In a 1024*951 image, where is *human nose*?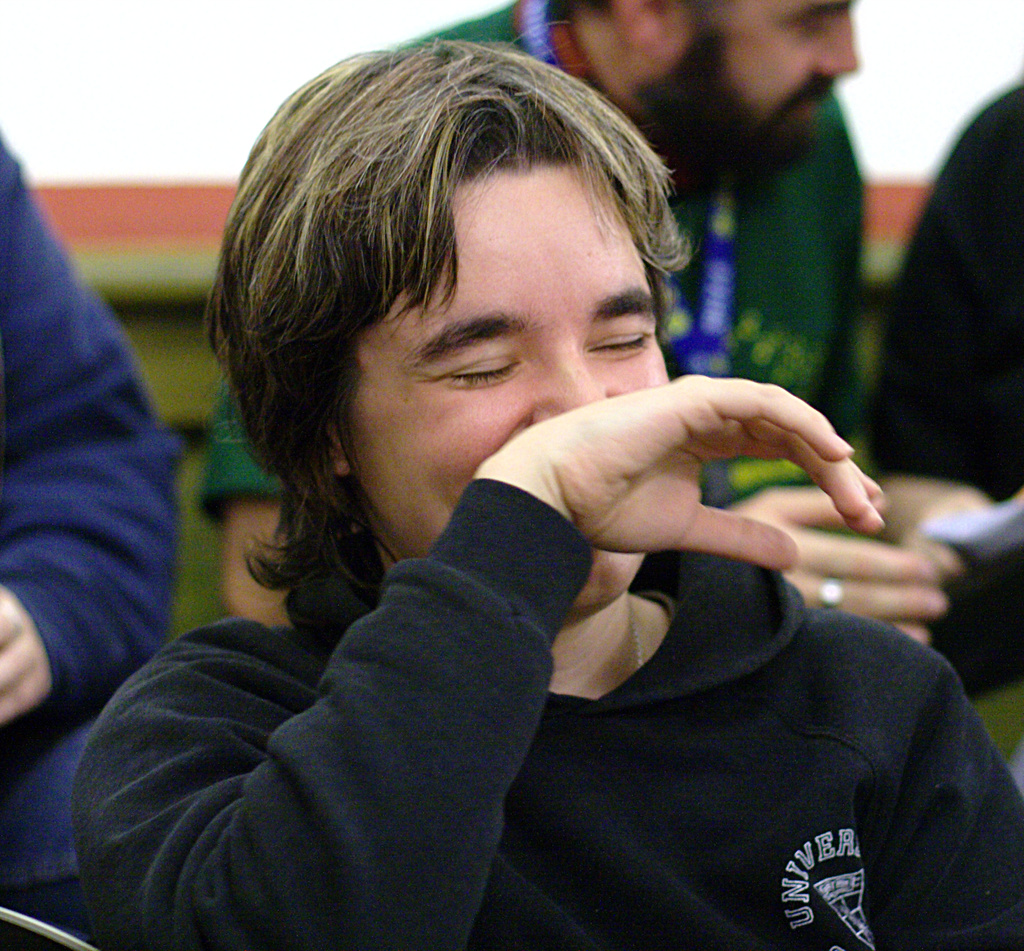
<region>811, 3, 863, 84</region>.
